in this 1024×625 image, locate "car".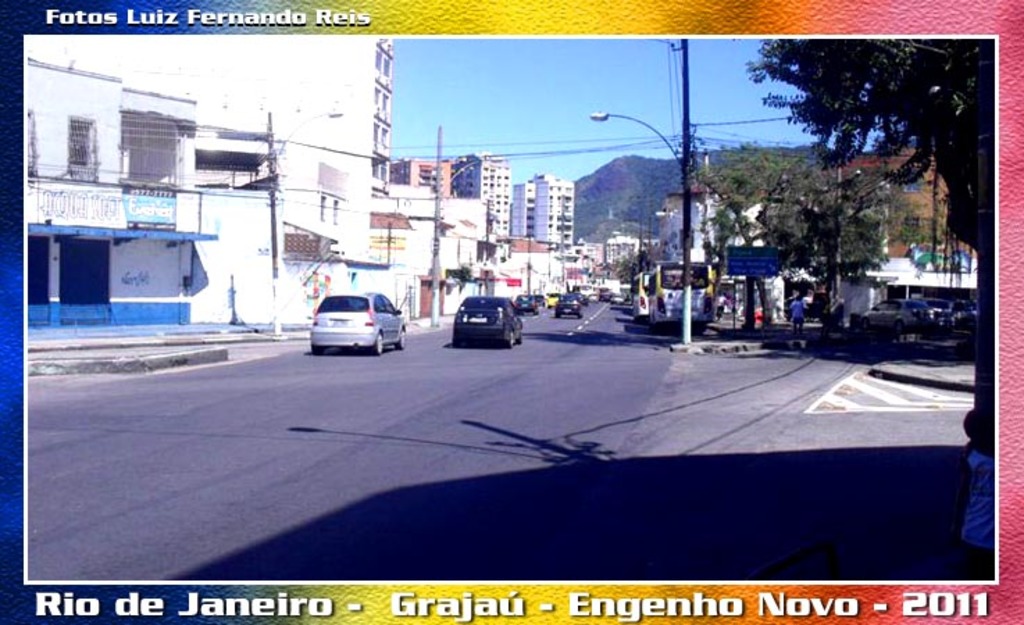
Bounding box: left=547, top=290, right=582, bottom=319.
